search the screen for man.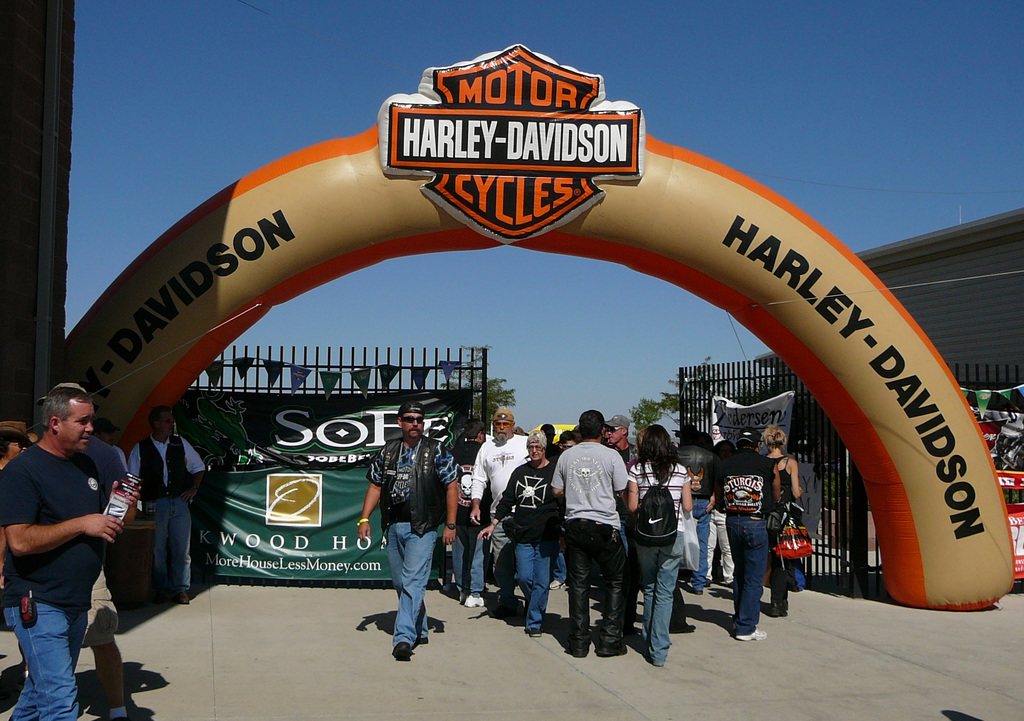
Found at detection(676, 426, 716, 595).
